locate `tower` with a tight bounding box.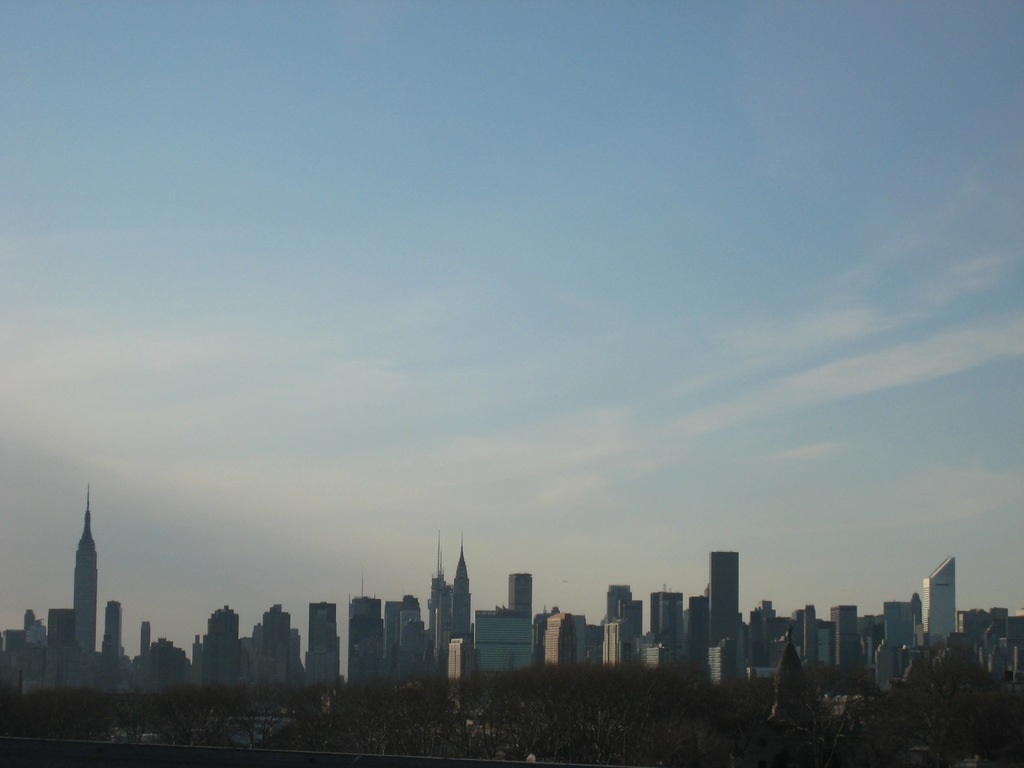
bbox(589, 576, 643, 673).
